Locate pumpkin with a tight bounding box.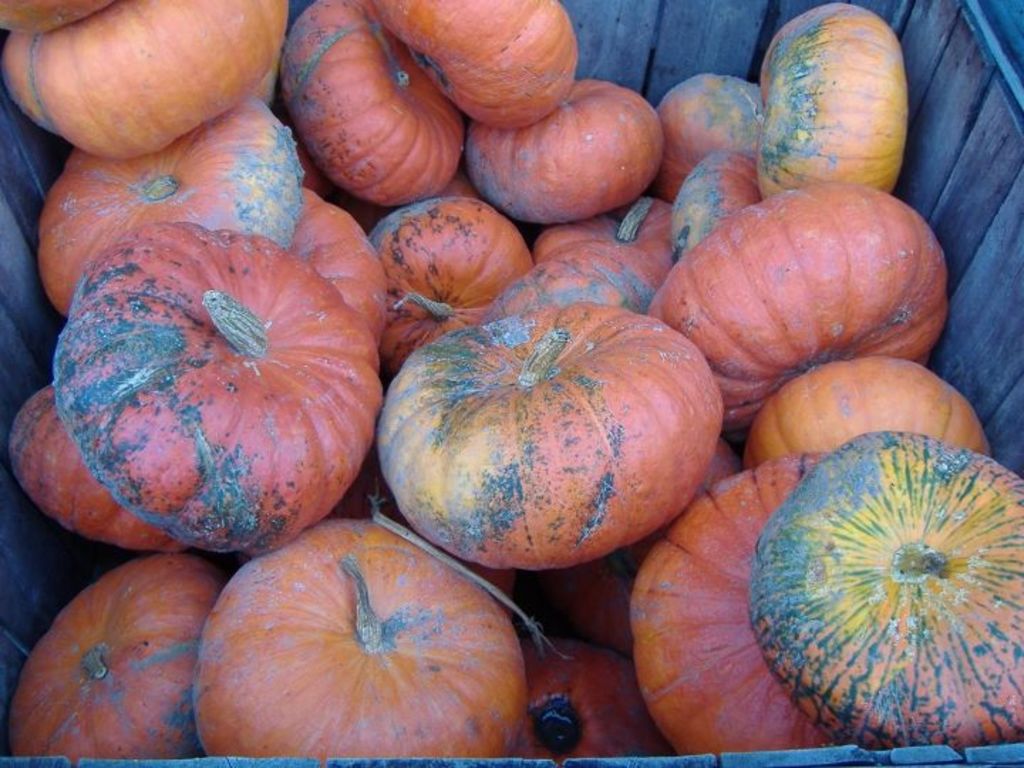
bbox(654, 70, 778, 193).
